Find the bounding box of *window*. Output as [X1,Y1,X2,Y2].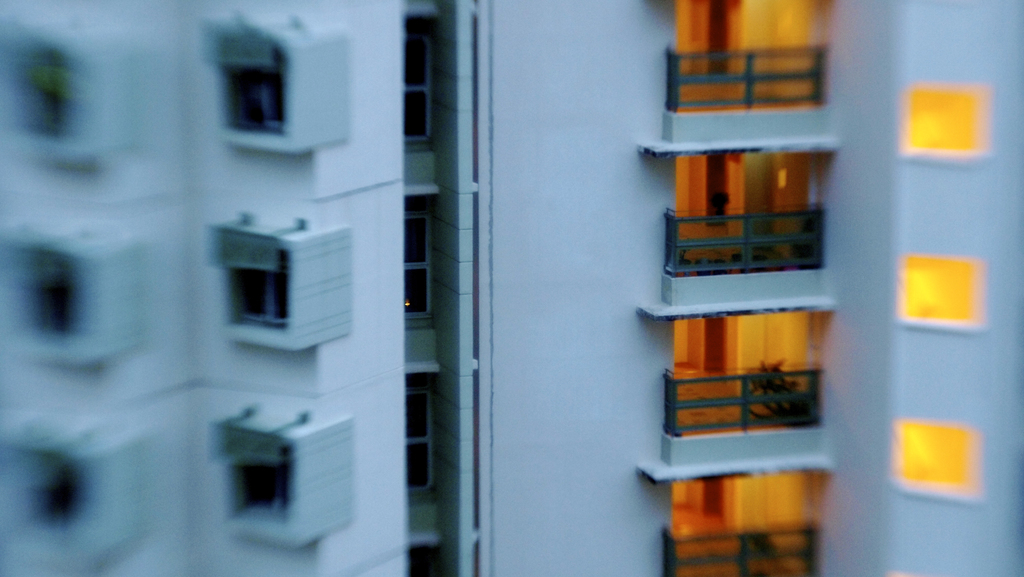
[909,87,984,162].
